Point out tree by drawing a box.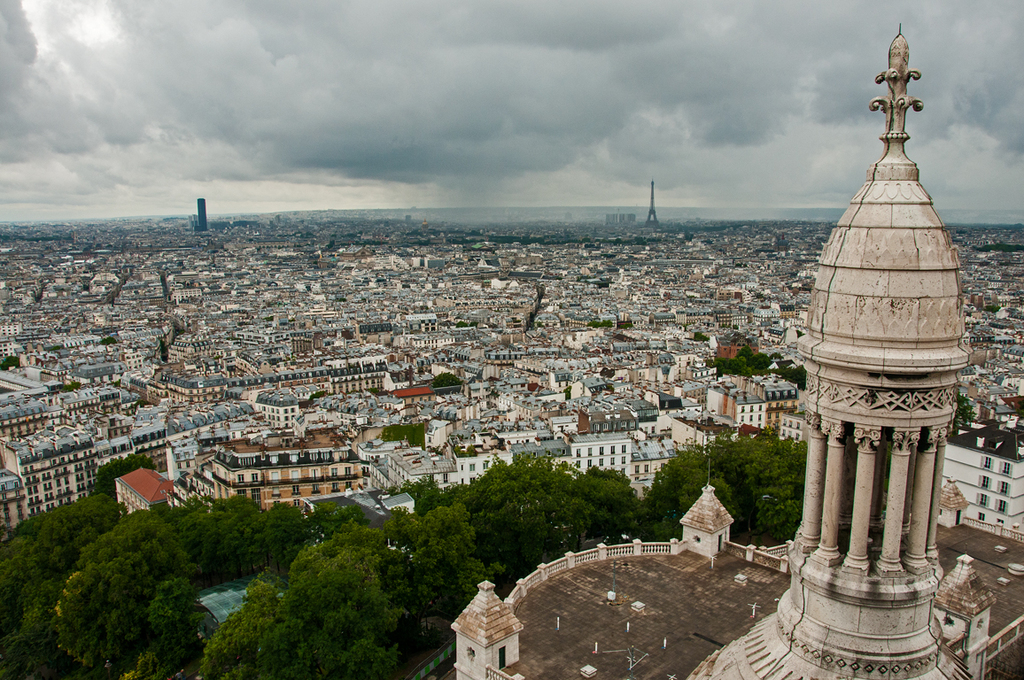
(436, 461, 613, 577).
